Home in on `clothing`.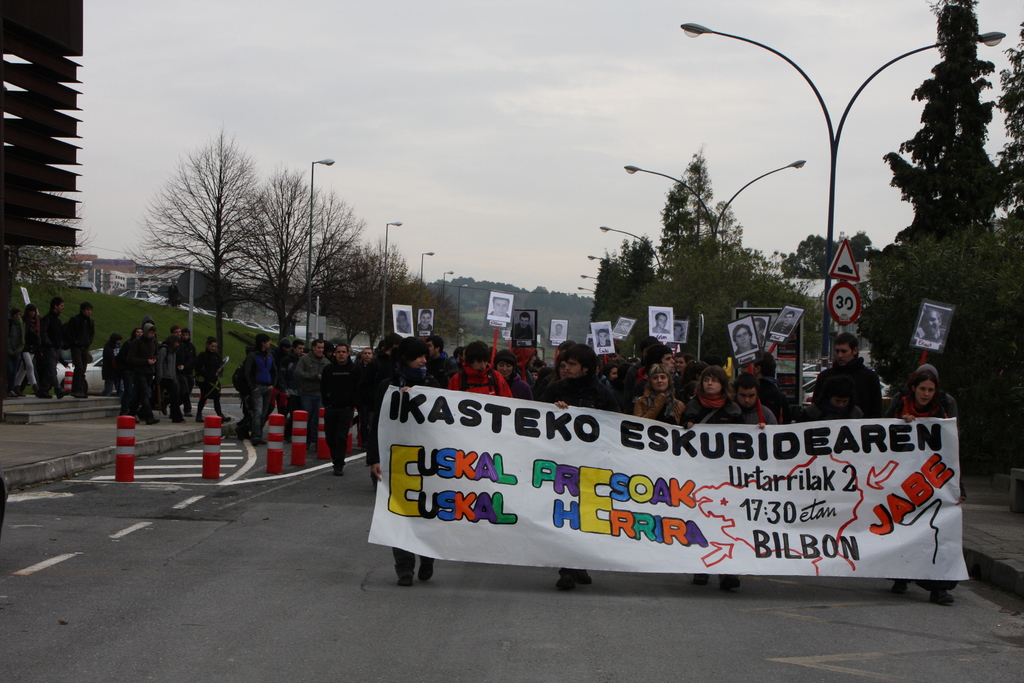
Homed in at region(118, 334, 142, 415).
